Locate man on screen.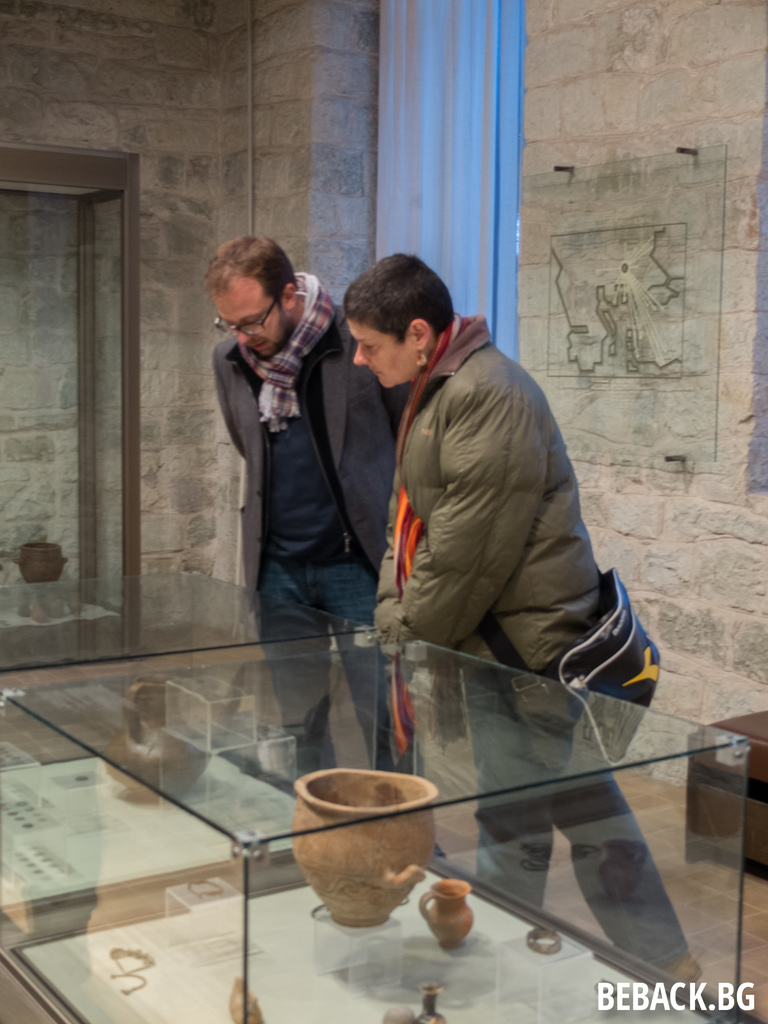
On screen at (x1=207, y1=238, x2=433, y2=847).
